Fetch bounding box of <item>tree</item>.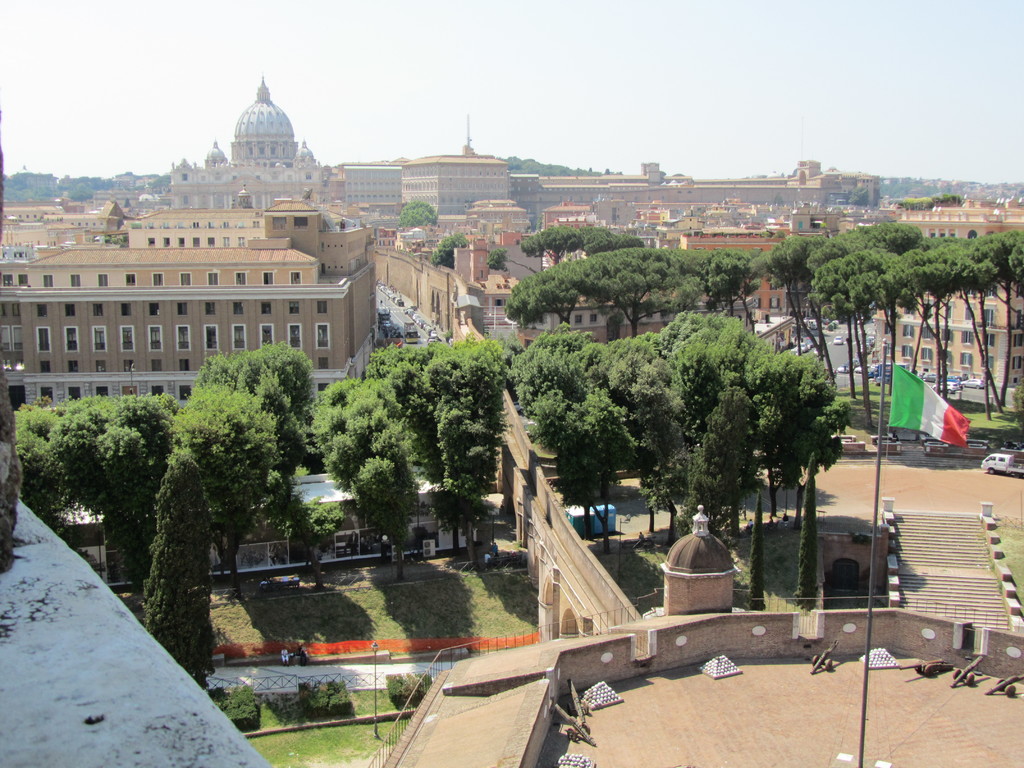
Bbox: (510, 330, 600, 425).
